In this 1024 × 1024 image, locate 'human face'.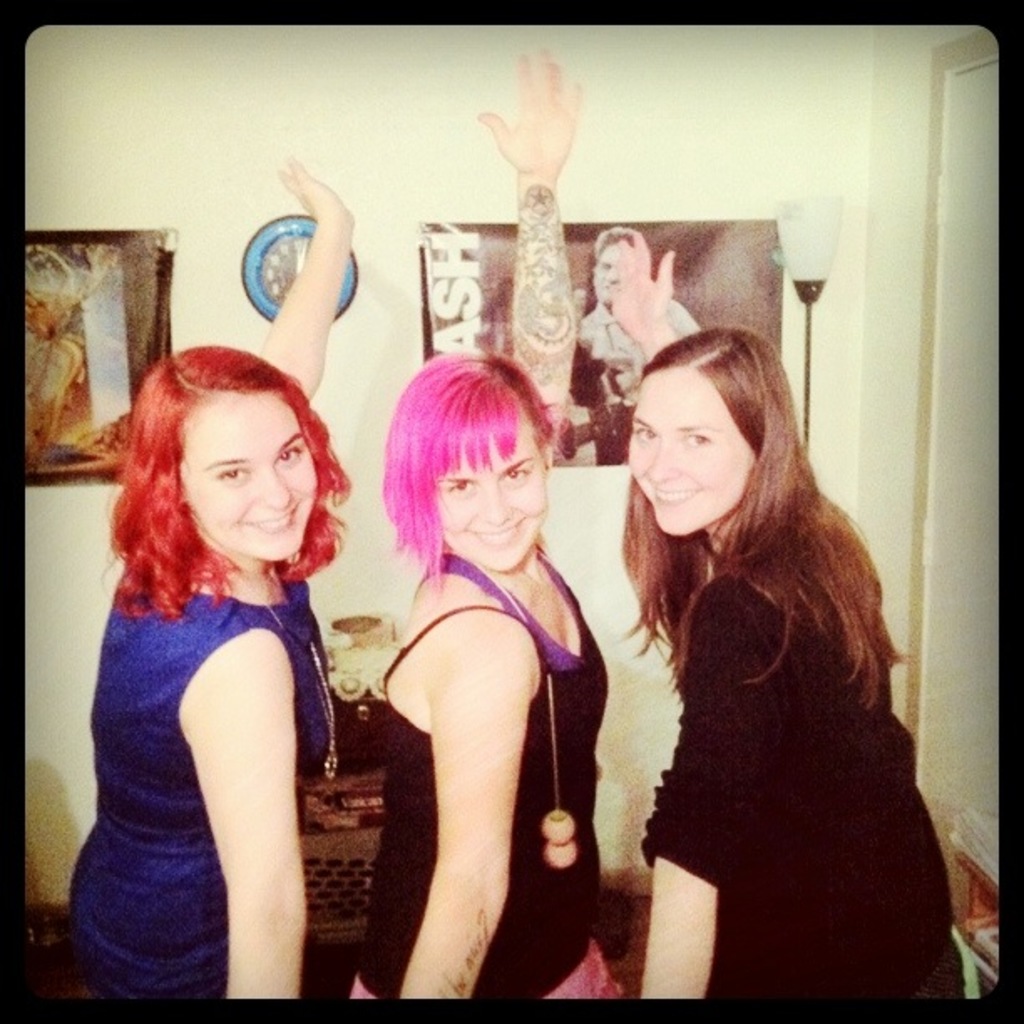
Bounding box: locate(599, 361, 748, 540).
